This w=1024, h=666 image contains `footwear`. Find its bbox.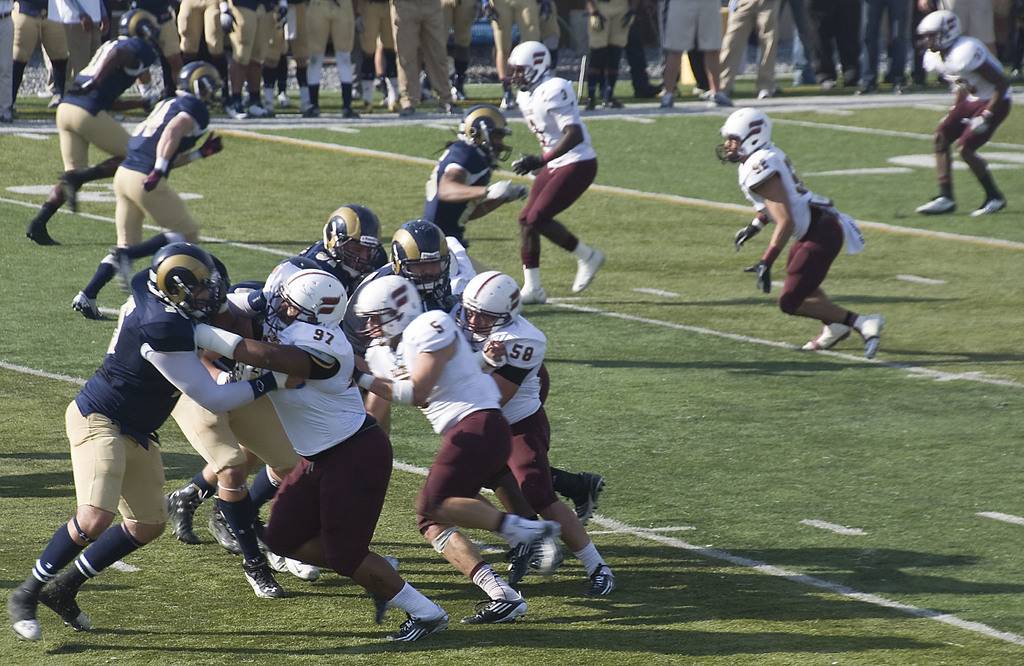
rect(231, 102, 248, 118).
